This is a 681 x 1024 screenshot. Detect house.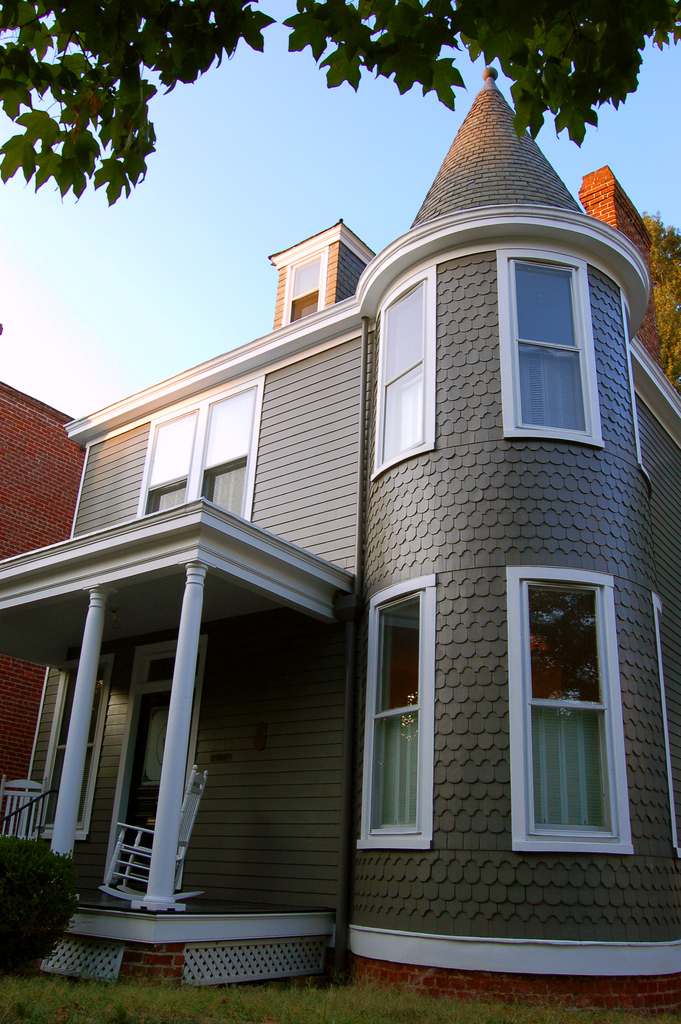
44, 68, 668, 1013.
